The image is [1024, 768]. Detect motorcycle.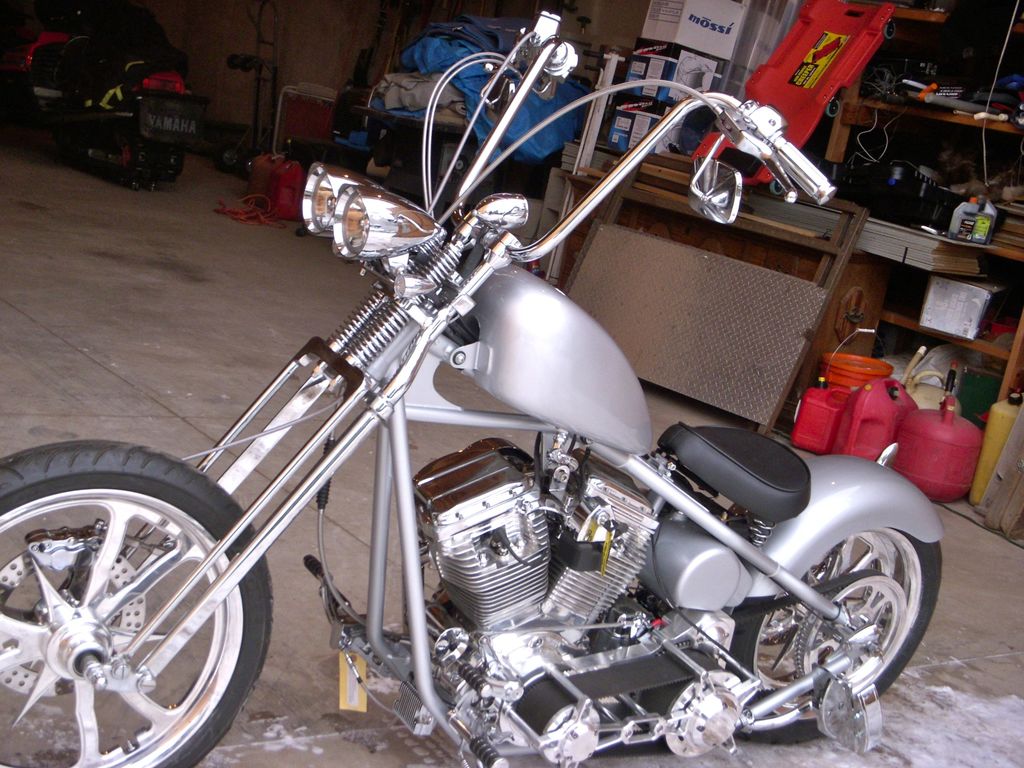
Detection: x1=41 y1=14 x2=940 y2=767.
